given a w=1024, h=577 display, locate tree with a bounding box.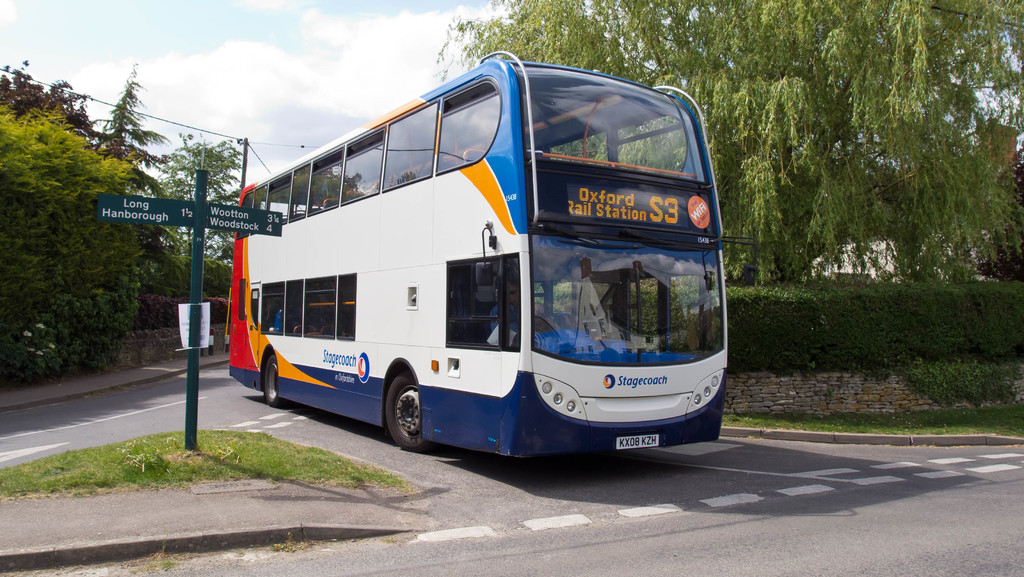
Located: select_region(130, 127, 249, 276).
